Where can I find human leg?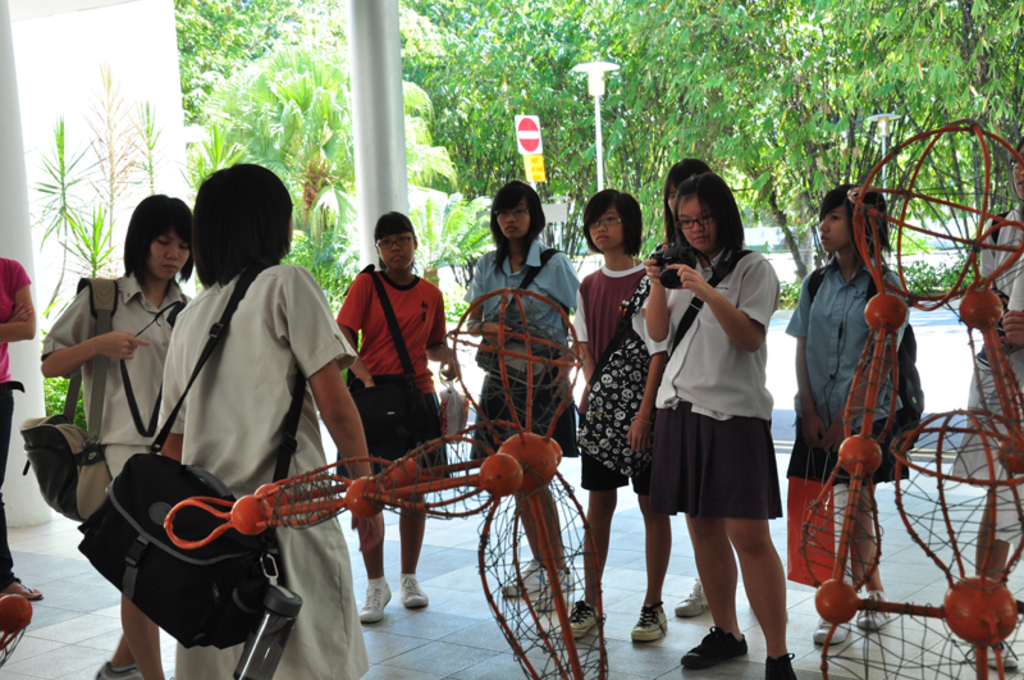
You can find it at (x1=672, y1=499, x2=745, y2=676).
